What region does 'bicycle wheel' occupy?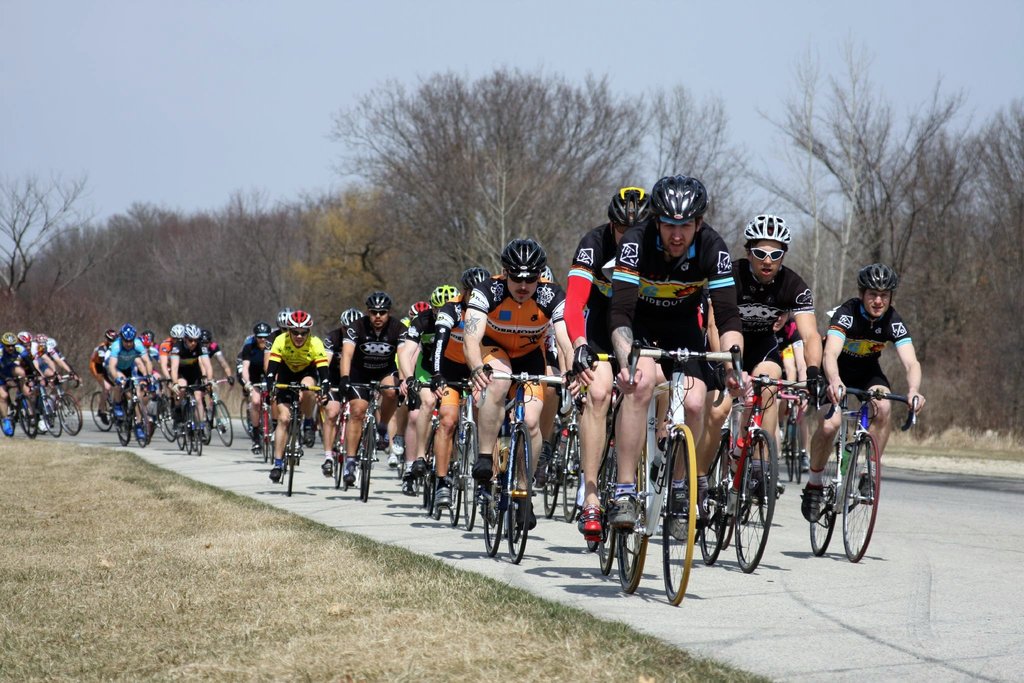
region(60, 393, 81, 438).
